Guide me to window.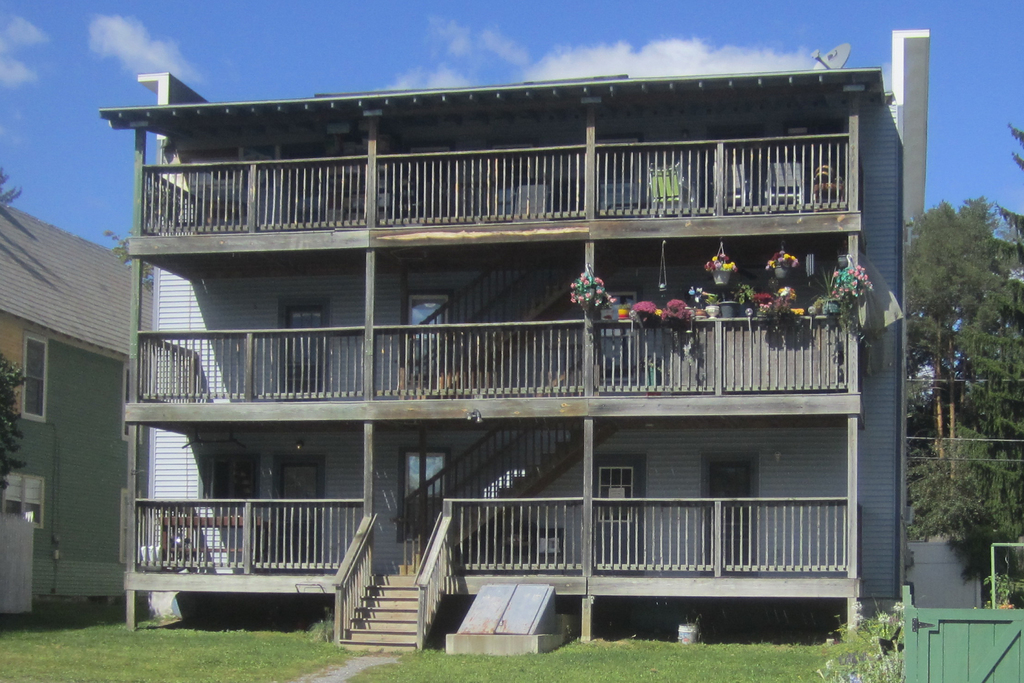
Guidance: pyautogui.locateOnScreen(598, 467, 635, 525).
